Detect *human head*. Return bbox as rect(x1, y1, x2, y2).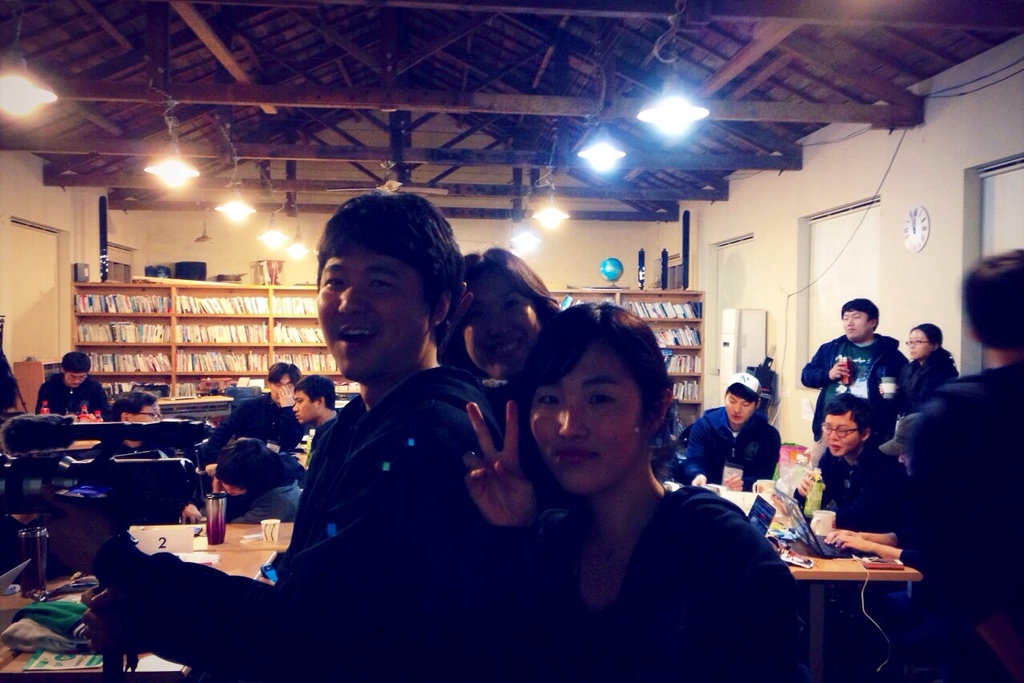
rect(960, 251, 1023, 362).
